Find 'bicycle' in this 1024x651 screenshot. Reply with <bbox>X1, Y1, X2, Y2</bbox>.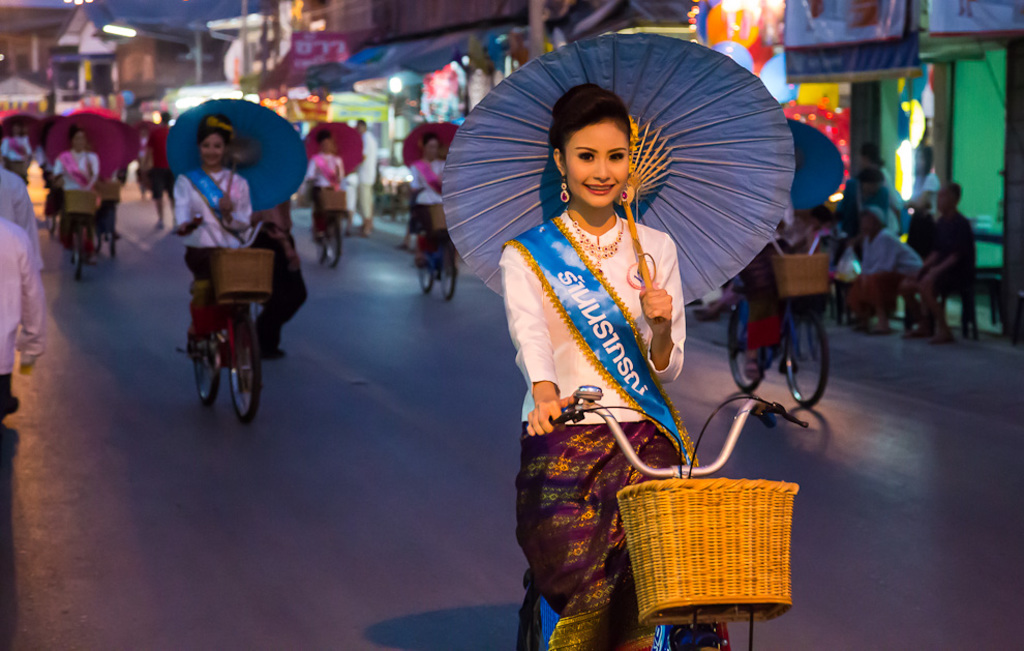
<bbox>177, 212, 279, 428</bbox>.
